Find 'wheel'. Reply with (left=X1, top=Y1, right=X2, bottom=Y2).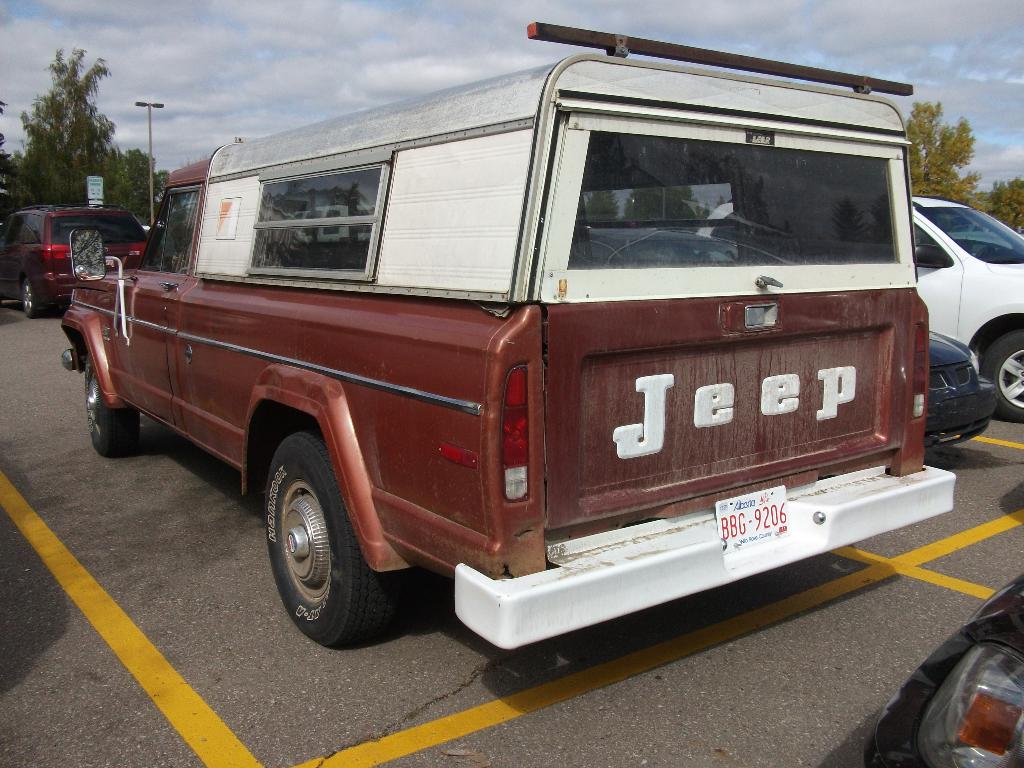
(left=20, top=278, right=55, bottom=316).
